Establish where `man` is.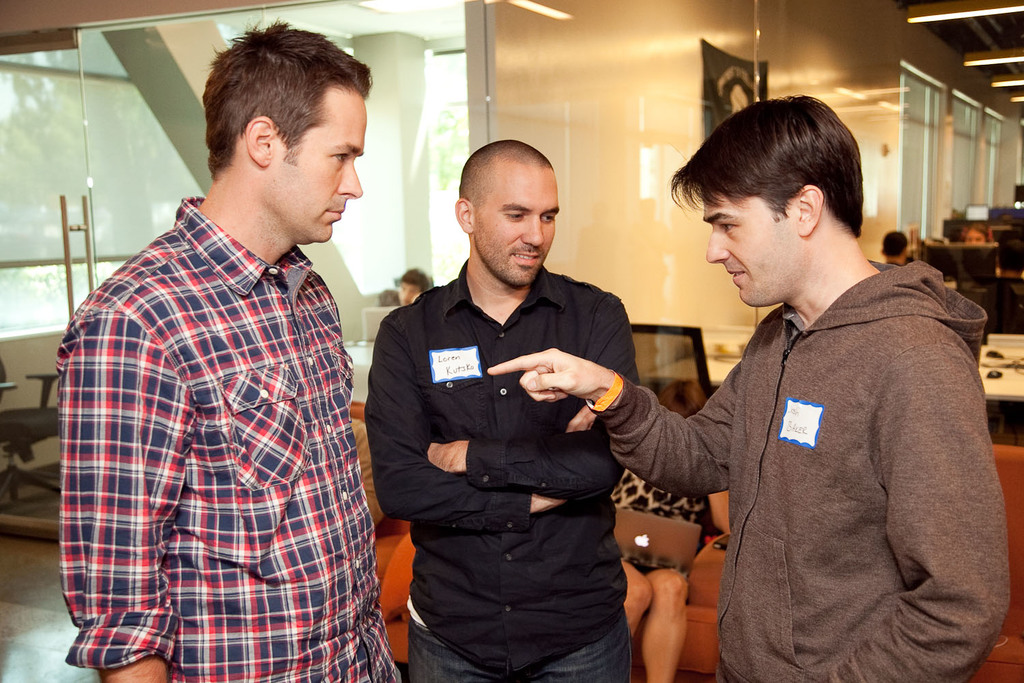
Established at pyautogui.locateOnScreen(347, 415, 383, 530).
